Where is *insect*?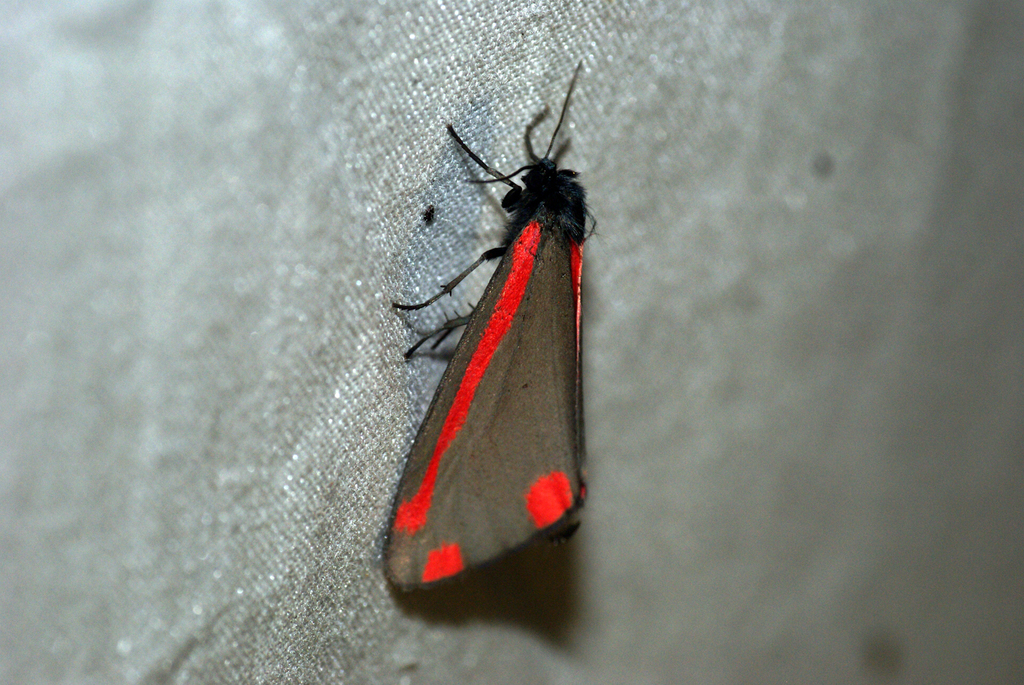
bbox=[381, 59, 593, 591].
